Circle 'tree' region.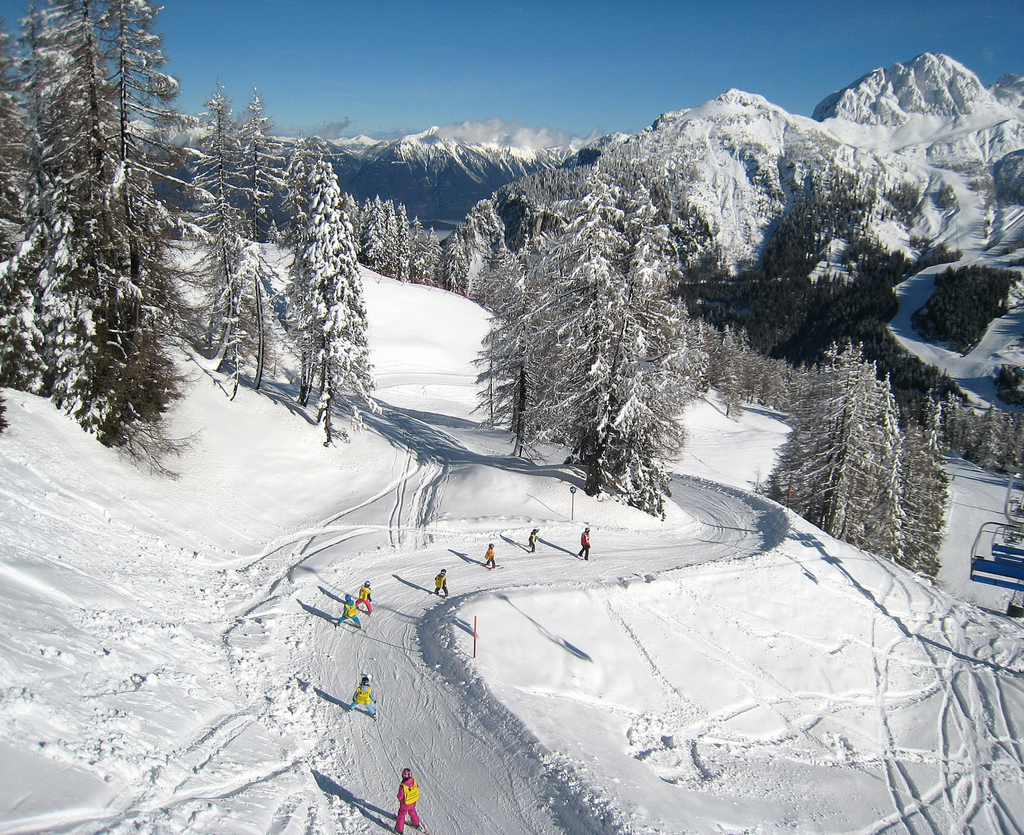
Region: BBox(436, 231, 486, 288).
